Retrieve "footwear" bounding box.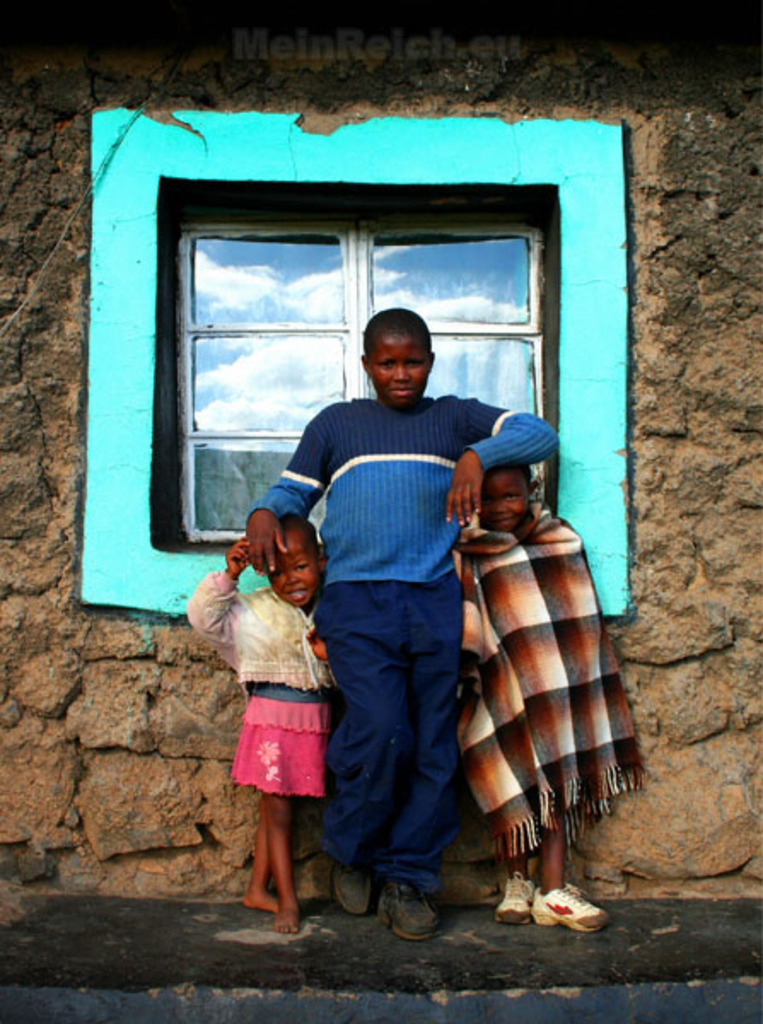
Bounding box: bbox(374, 879, 440, 944).
